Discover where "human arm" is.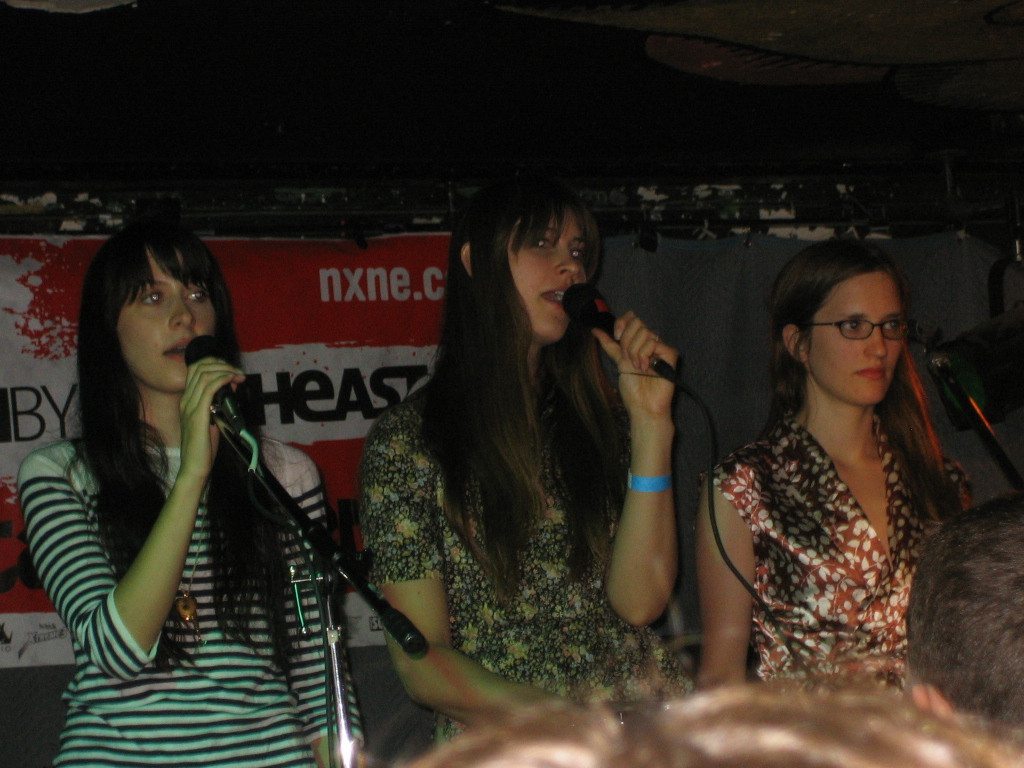
Discovered at bbox=(593, 292, 690, 636).
